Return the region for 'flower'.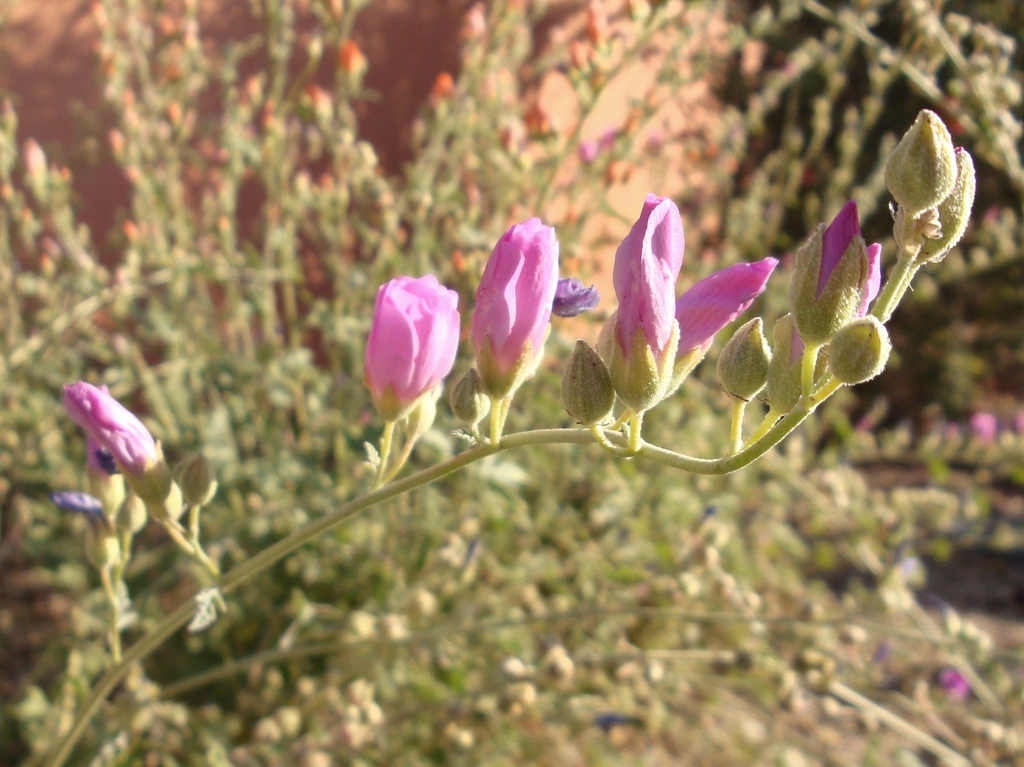
bbox(63, 383, 186, 526).
